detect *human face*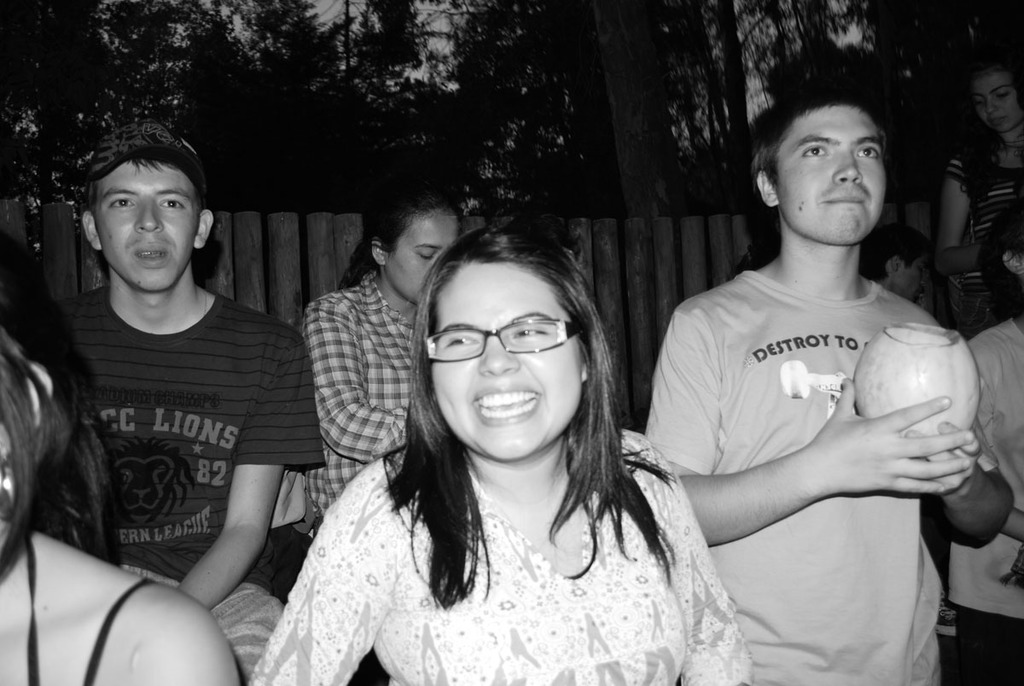
<region>386, 209, 453, 303</region>
